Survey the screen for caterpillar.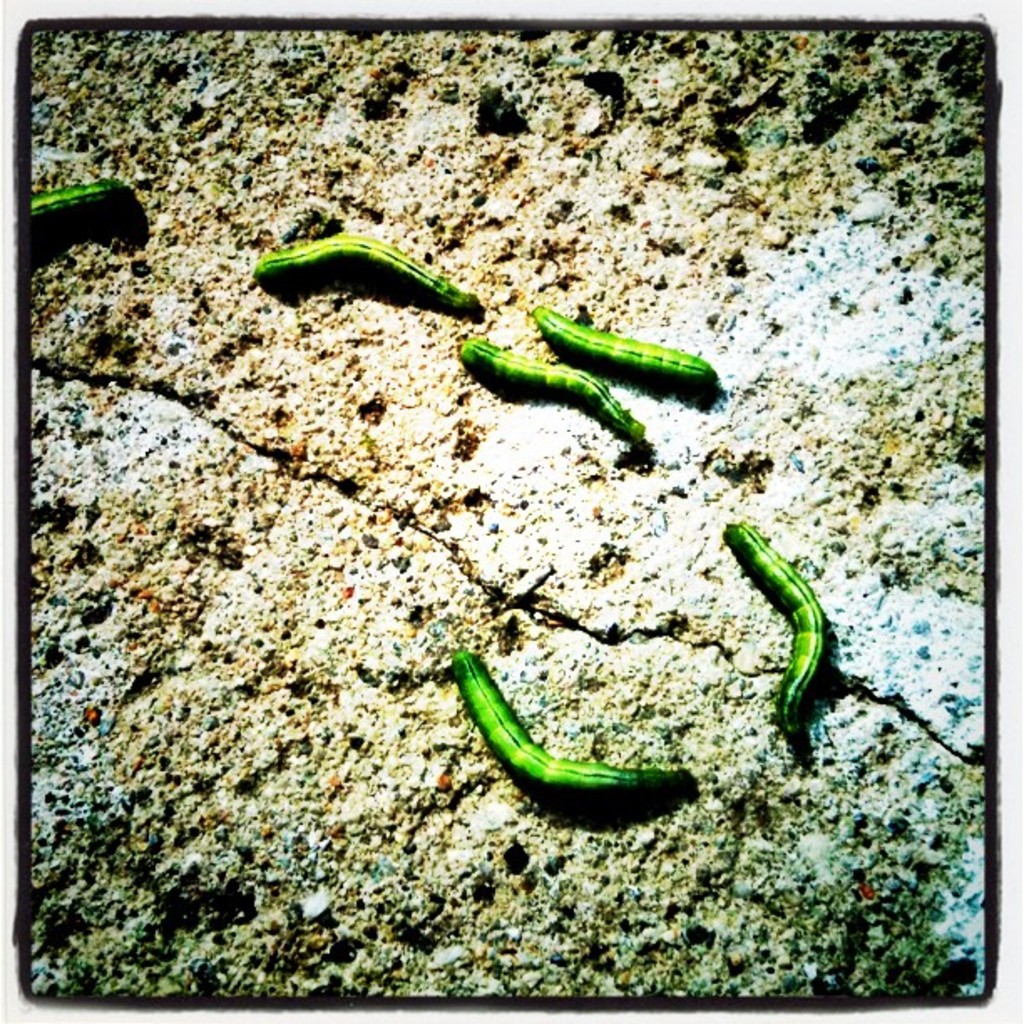
Survey found: bbox=(462, 331, 653, 447).
